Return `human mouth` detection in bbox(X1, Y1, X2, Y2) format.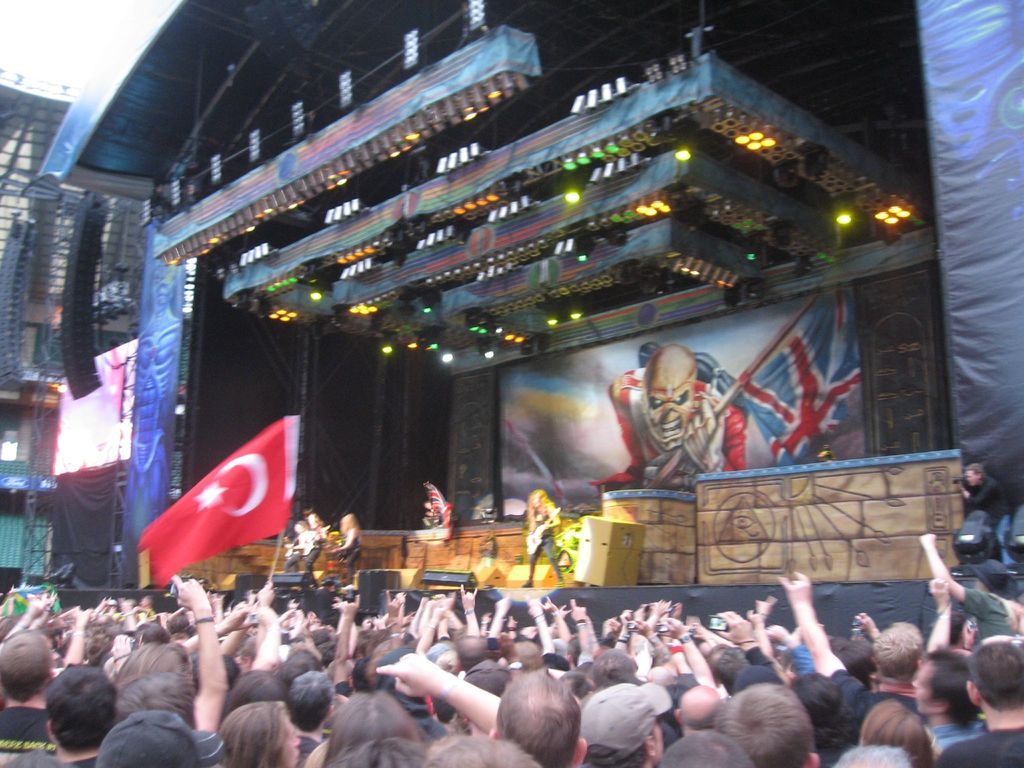
bbox(658, 418, 681, 438).
